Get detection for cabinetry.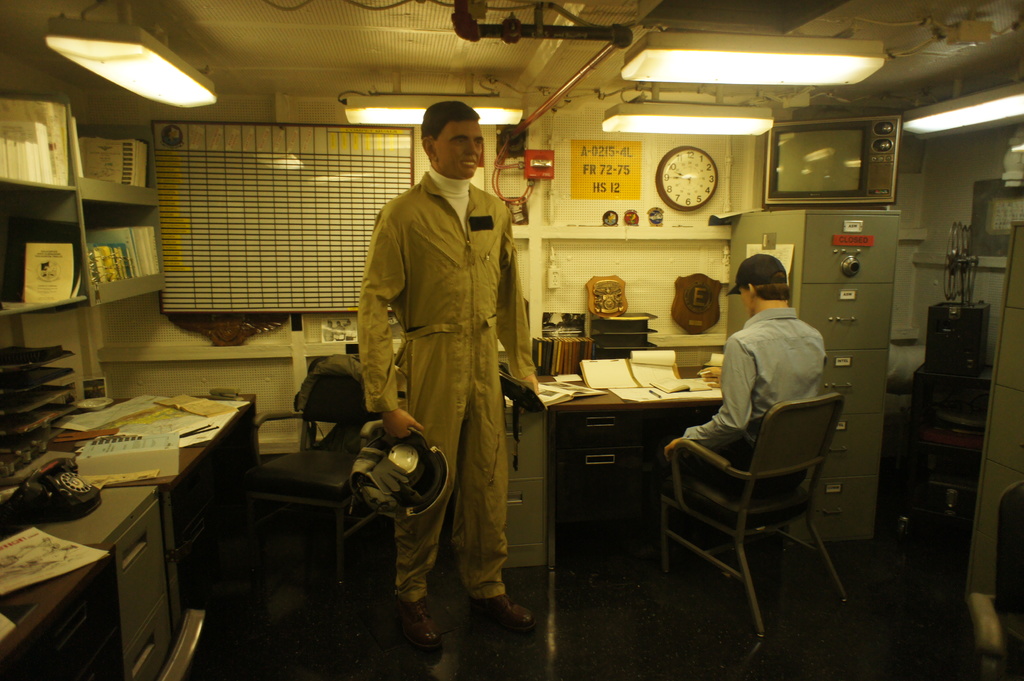
Detection: detection(538, 378, 824, 605).
